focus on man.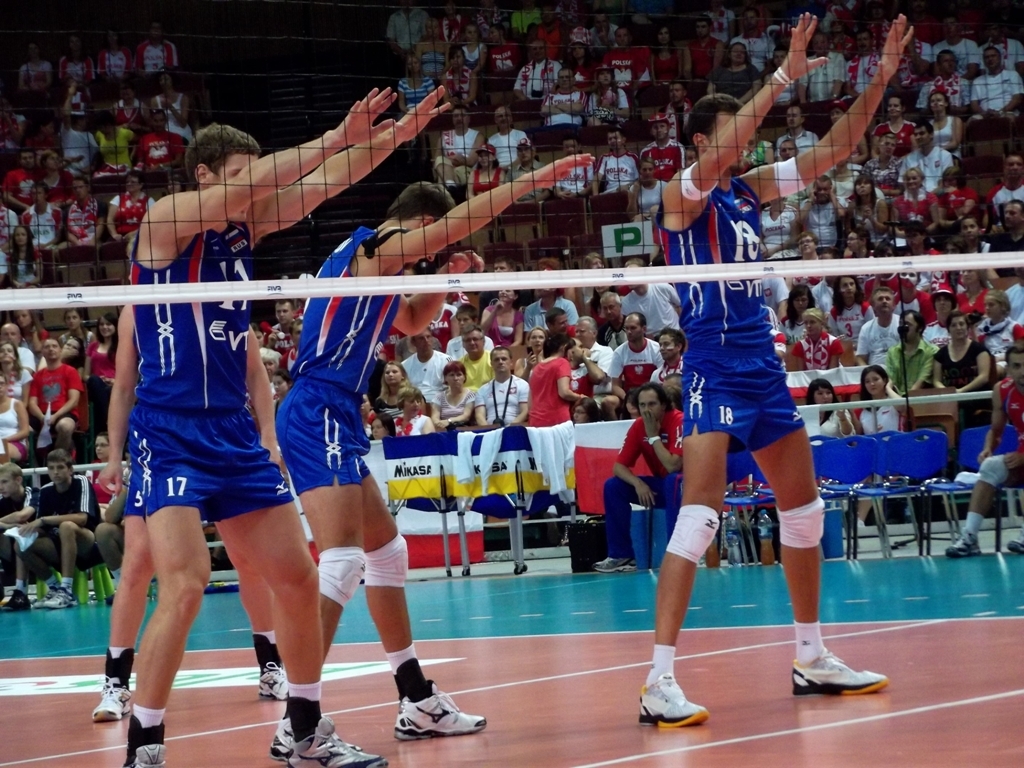
Focused at crop(516, 39, 565, 112).
